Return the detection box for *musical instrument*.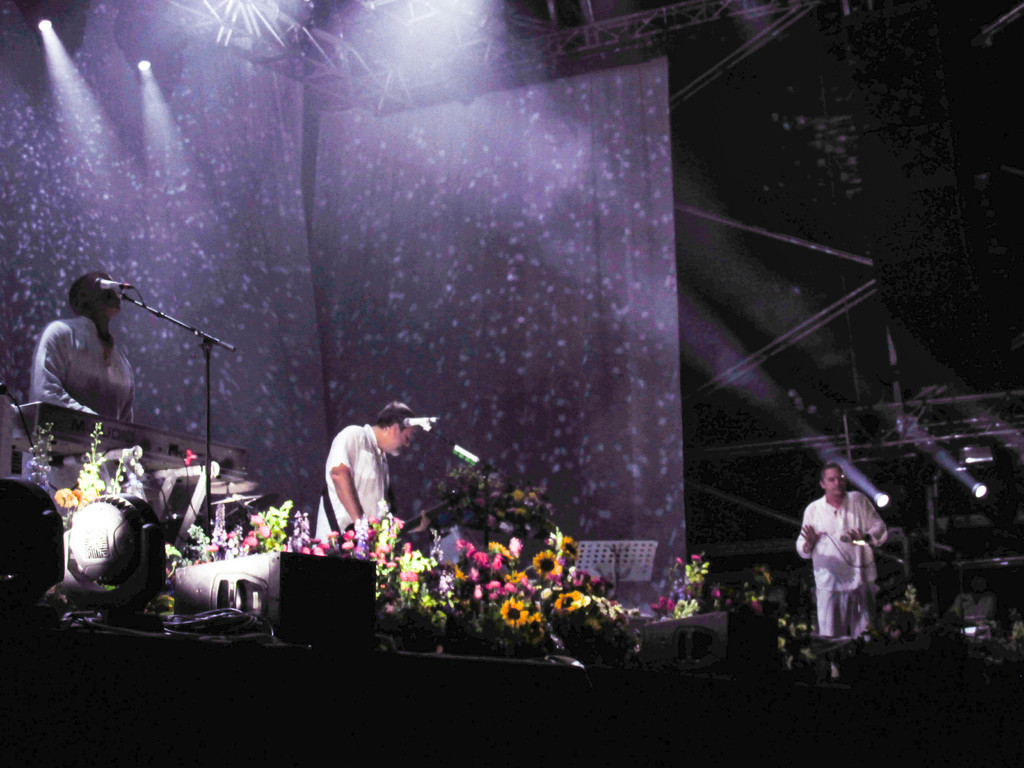
crop(289, 479, 465, 572).
